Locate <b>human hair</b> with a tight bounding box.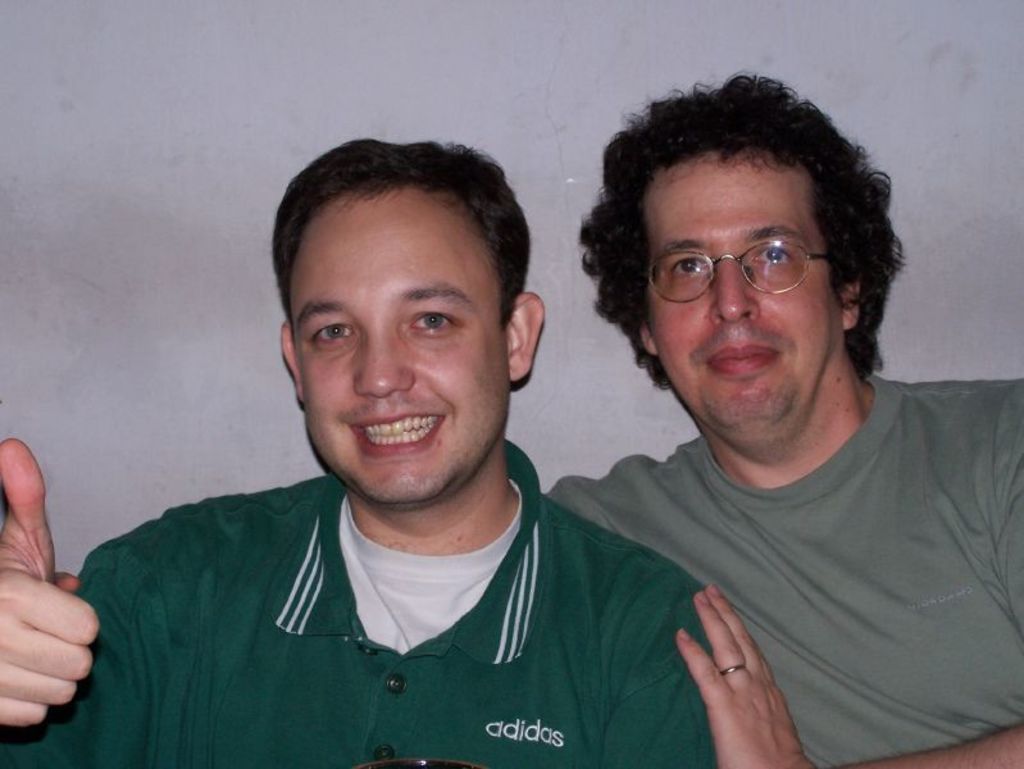
586,79,877,340.
